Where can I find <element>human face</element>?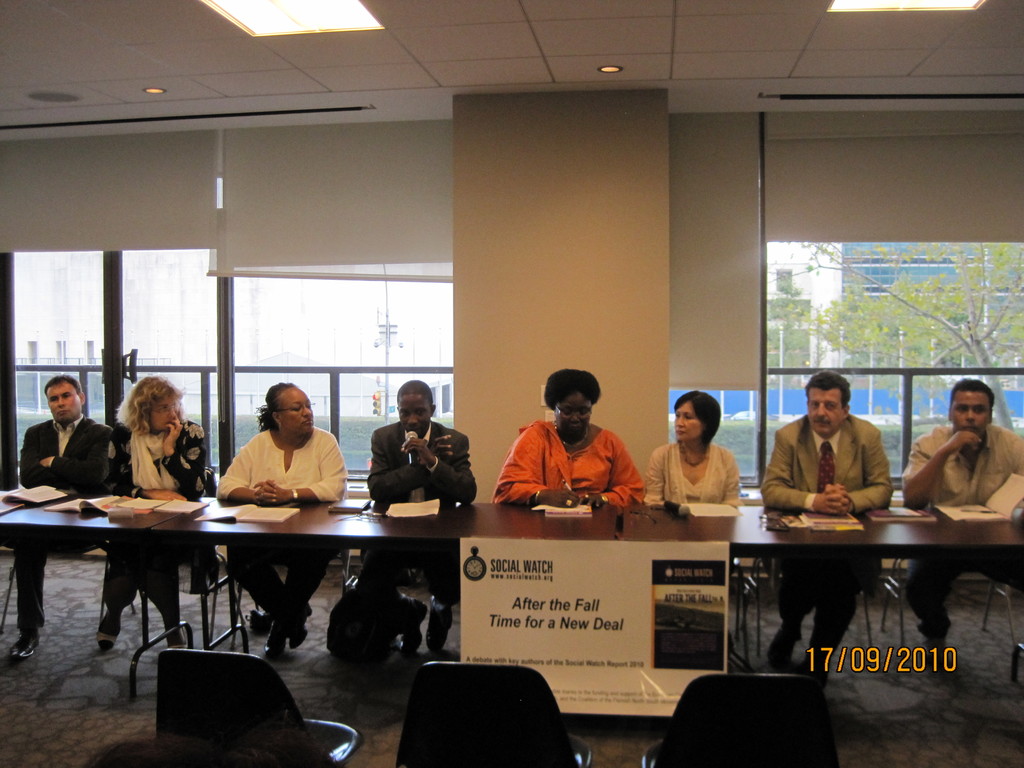
You can find it at (47,381,79,424).
